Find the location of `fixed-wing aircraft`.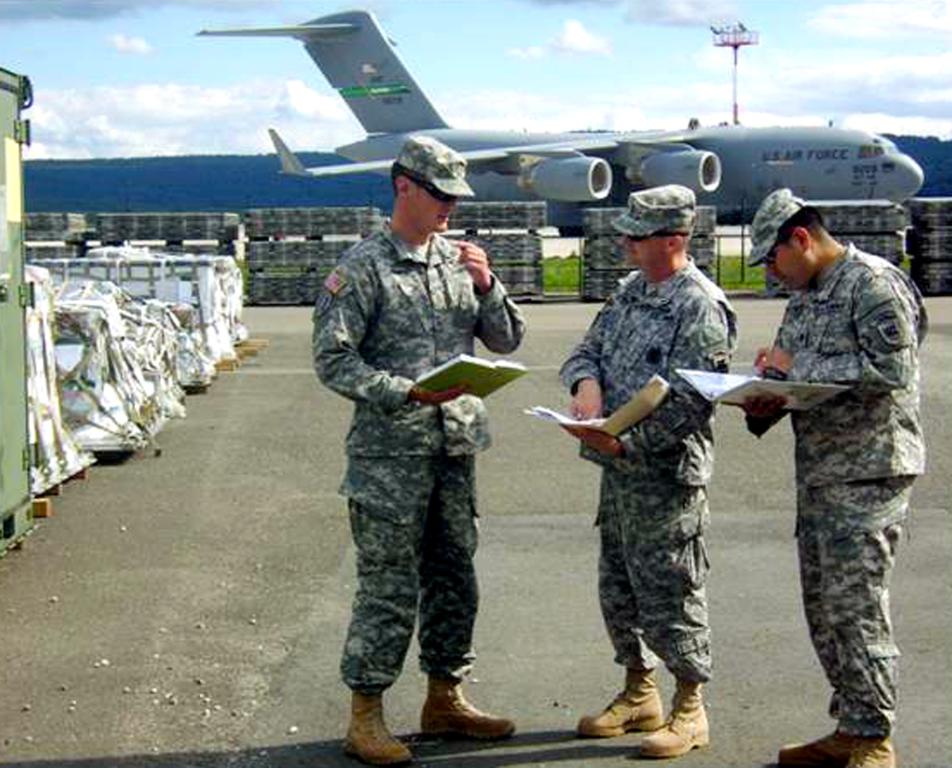
Location: (197,0,929,205).
